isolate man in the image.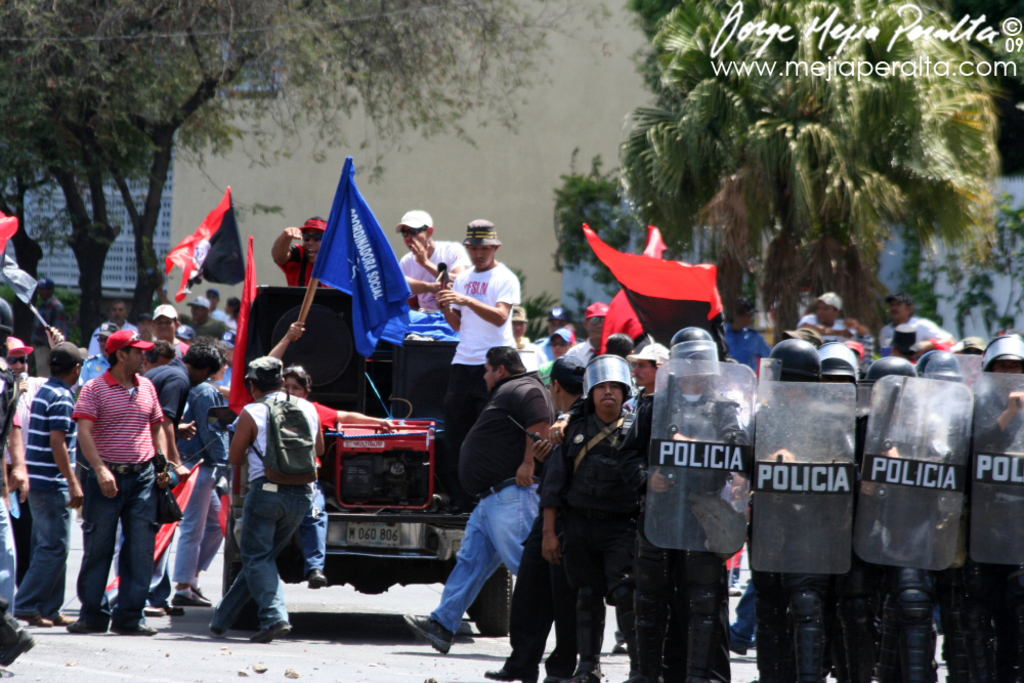
Isolated region: bbox=(732, 335, 855, 680).
